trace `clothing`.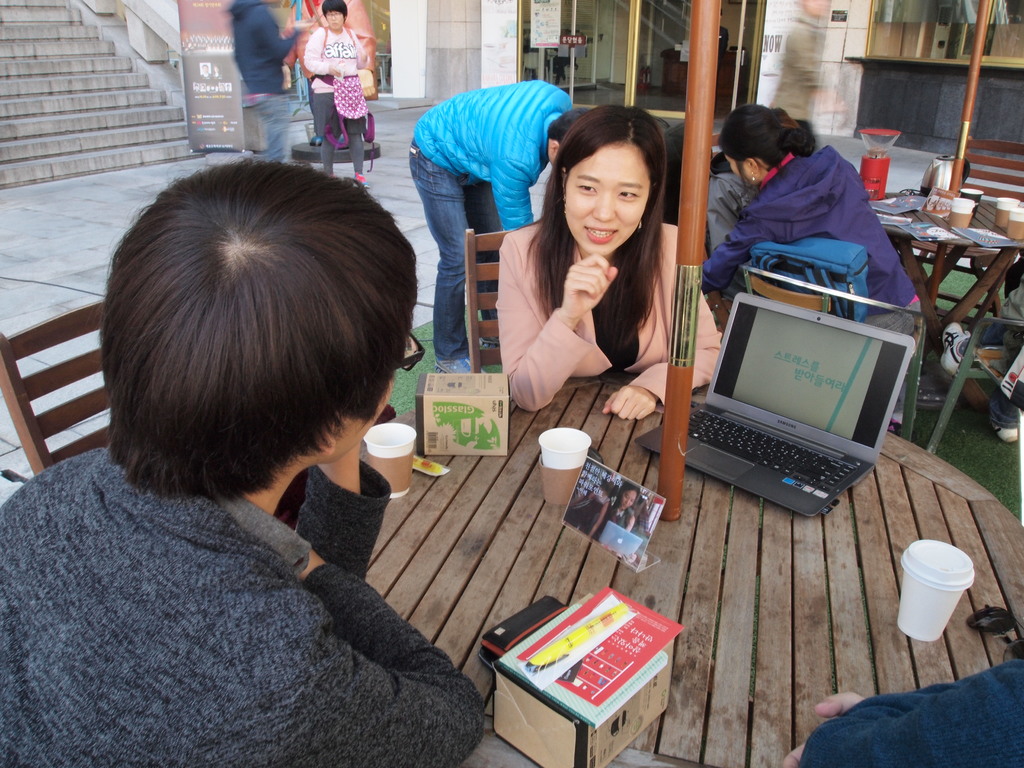
Traced to crop(305, 24, 371, 140).
